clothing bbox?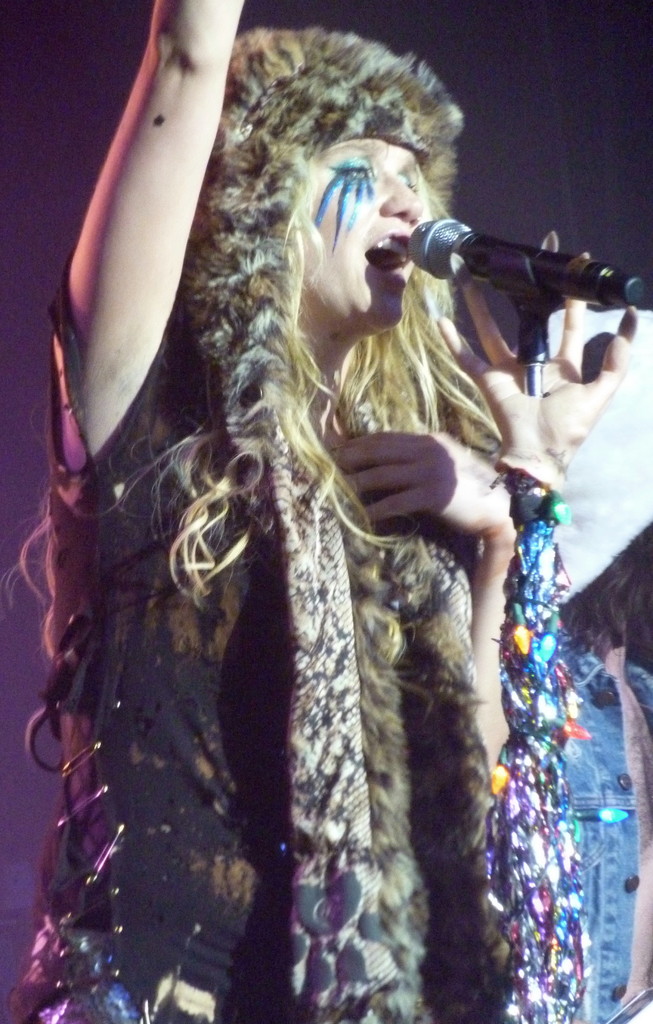
crop(499, 615, 652, 1023)
